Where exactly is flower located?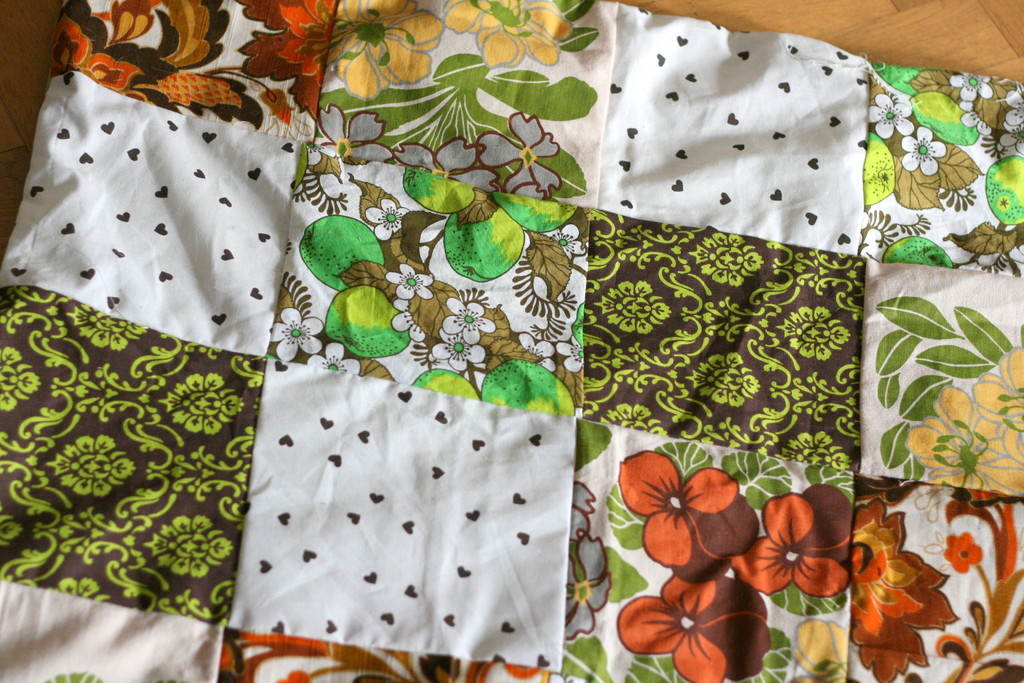
Its bounding box is 899, 126, 942, 171.
